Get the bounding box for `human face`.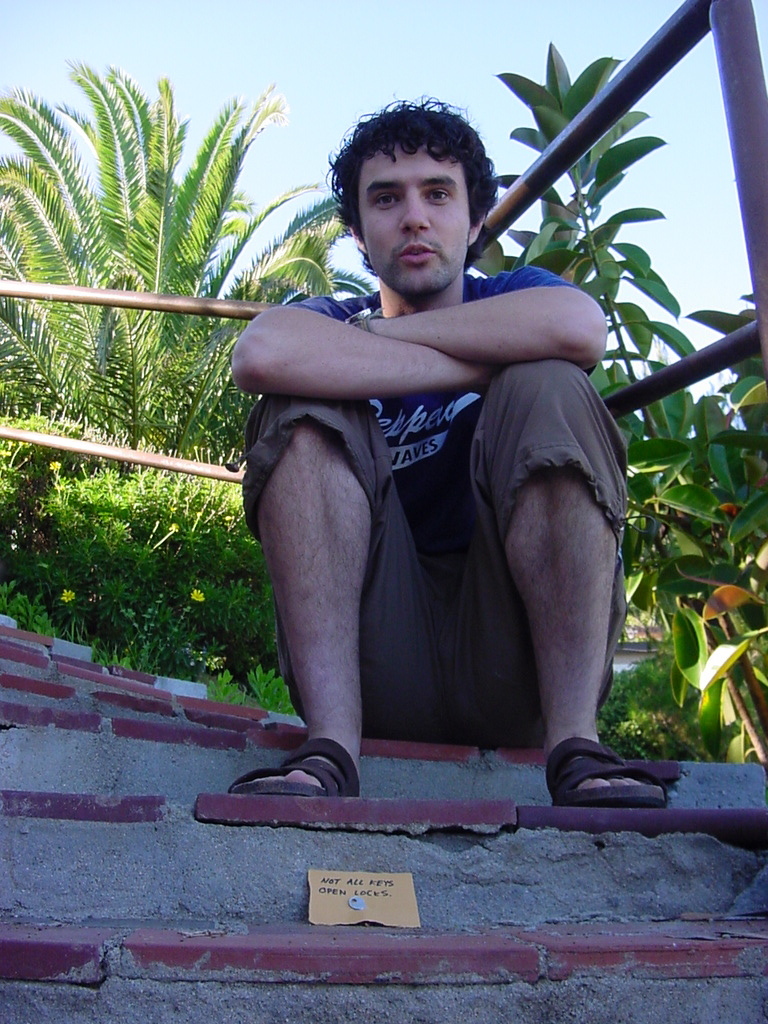
{"left": 350, "top": 140, "right": 478, "bottom": 299}.
